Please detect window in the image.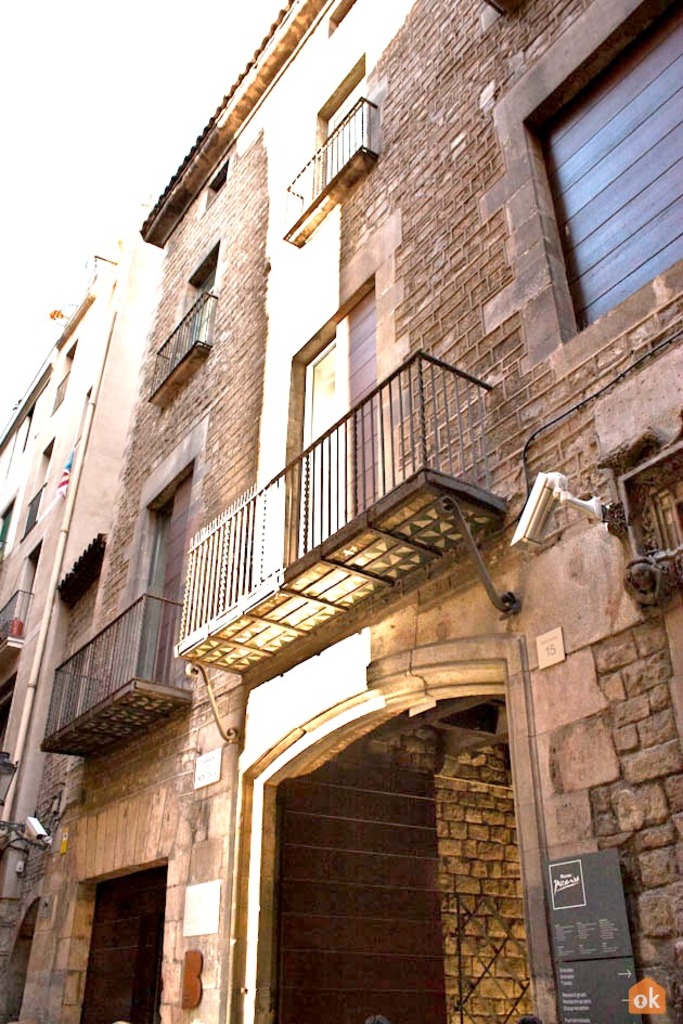
x1=547, y1=34, x2=660, y2=327.
